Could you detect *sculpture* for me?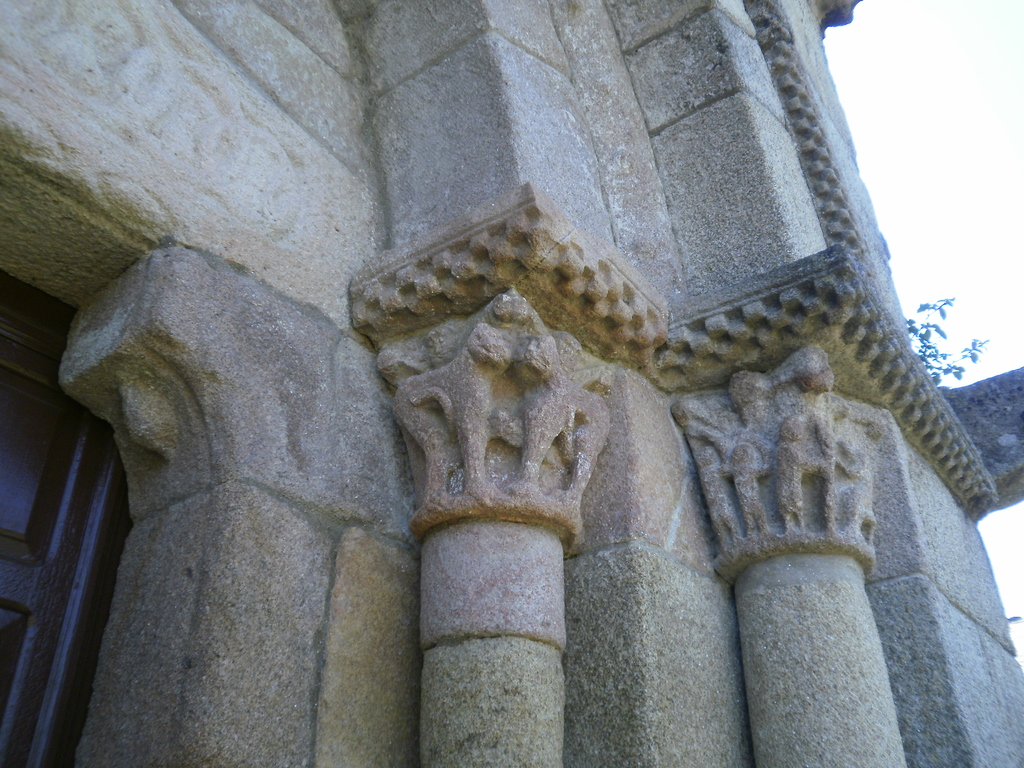
Detection result: region(708, 371, 789, 552).
